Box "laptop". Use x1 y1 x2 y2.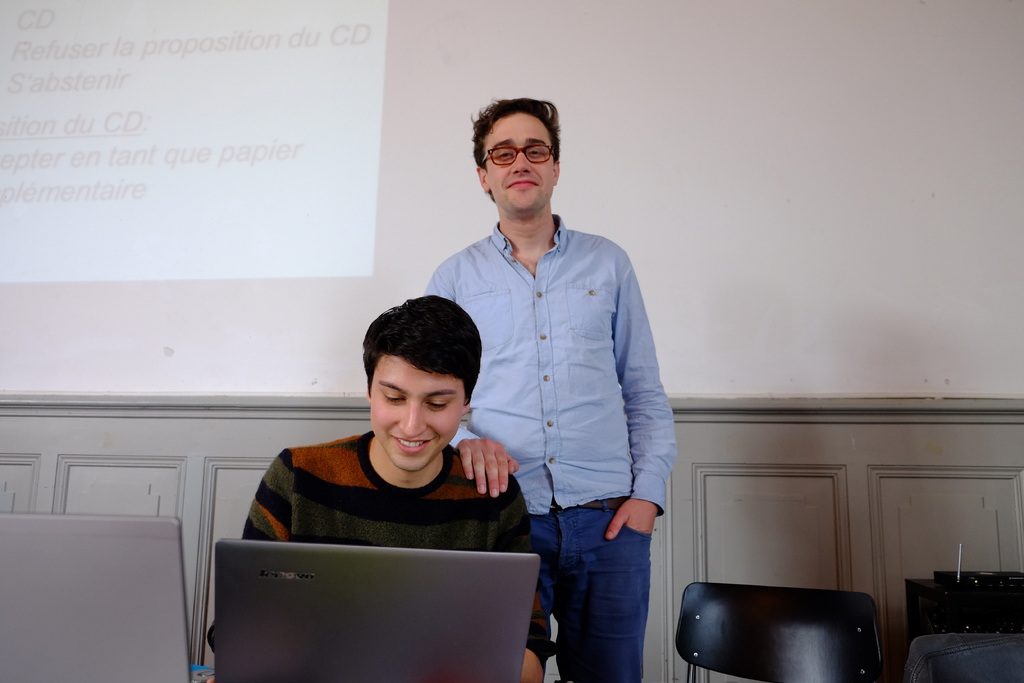
1 513 194 682.
